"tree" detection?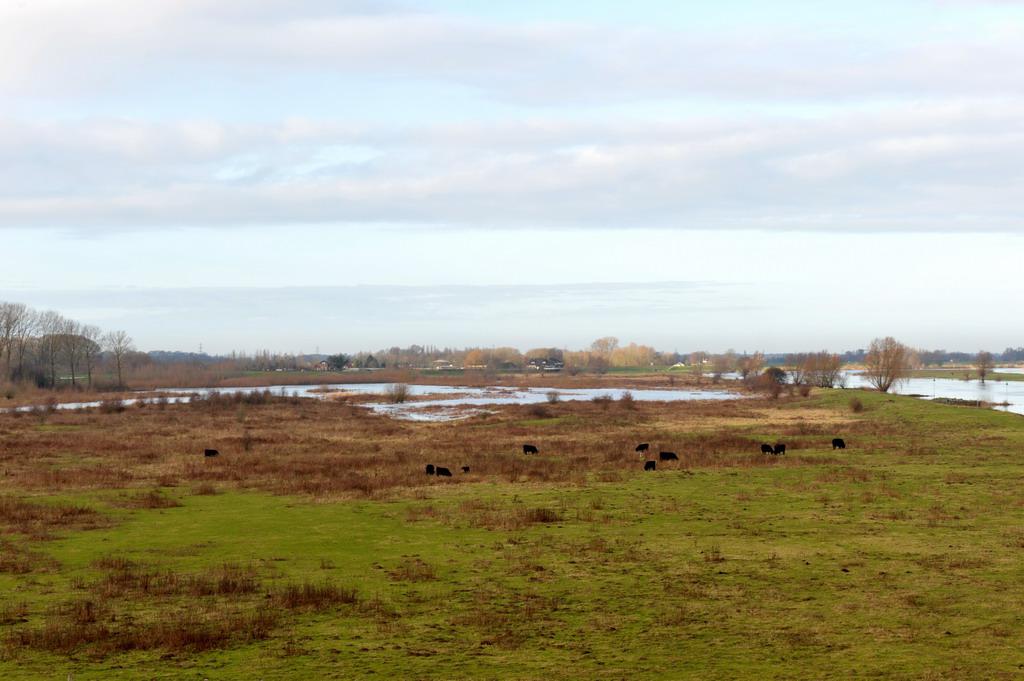
[left=853, top=332, right=922, bottom=392]
